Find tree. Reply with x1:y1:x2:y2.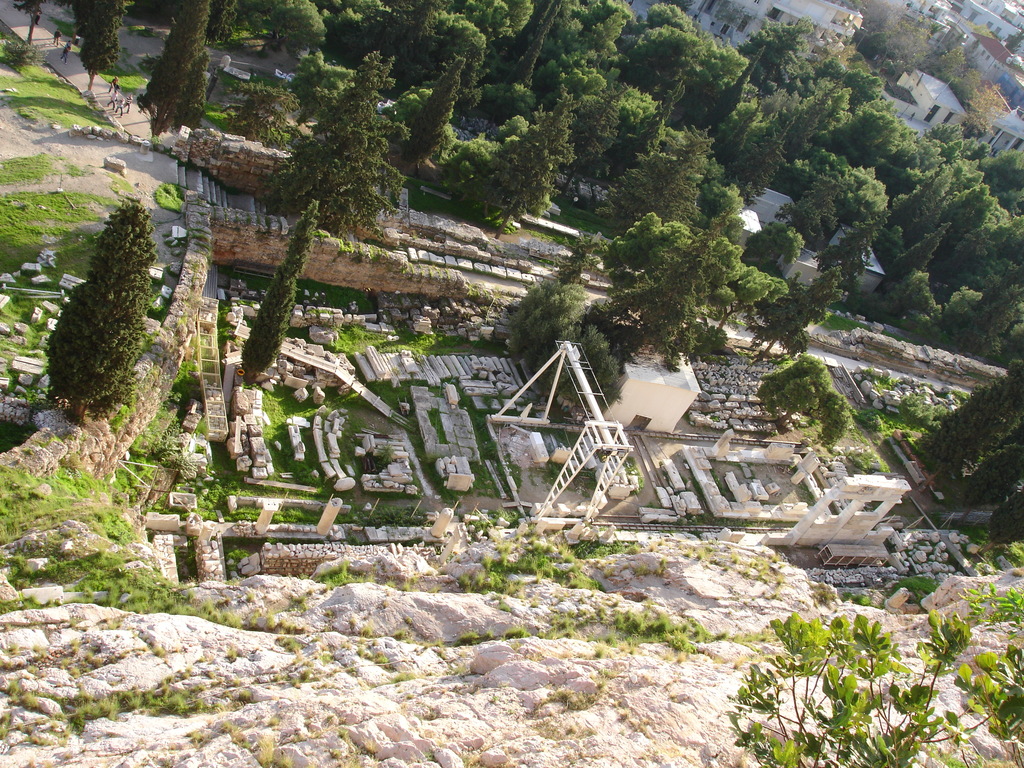
762:227:822:277.
